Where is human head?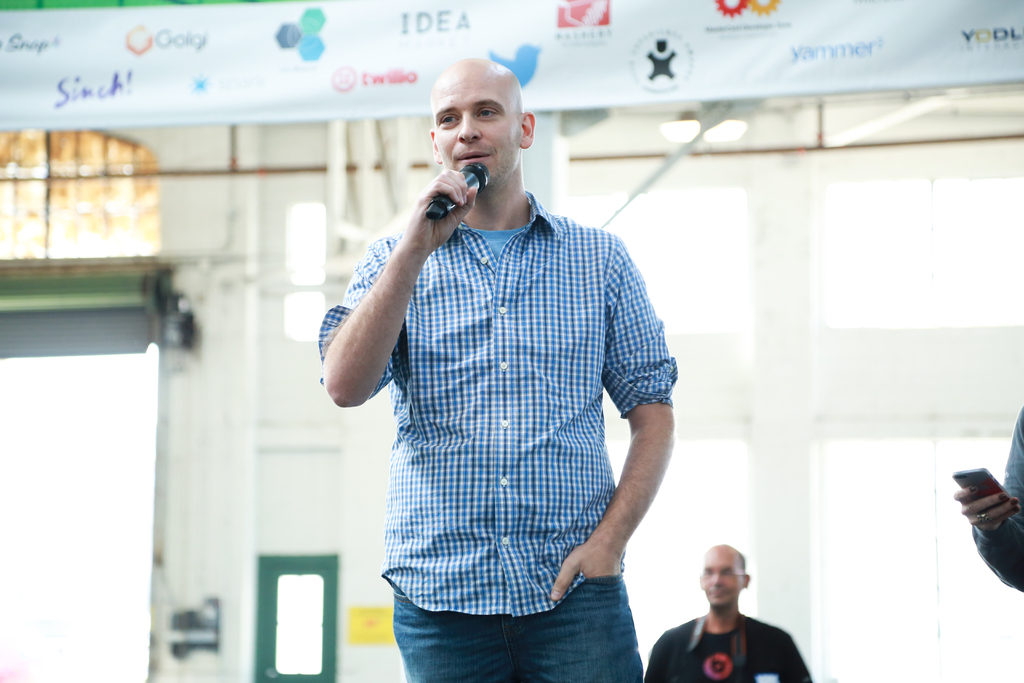
bbox=[422, 50, 535, 192].
